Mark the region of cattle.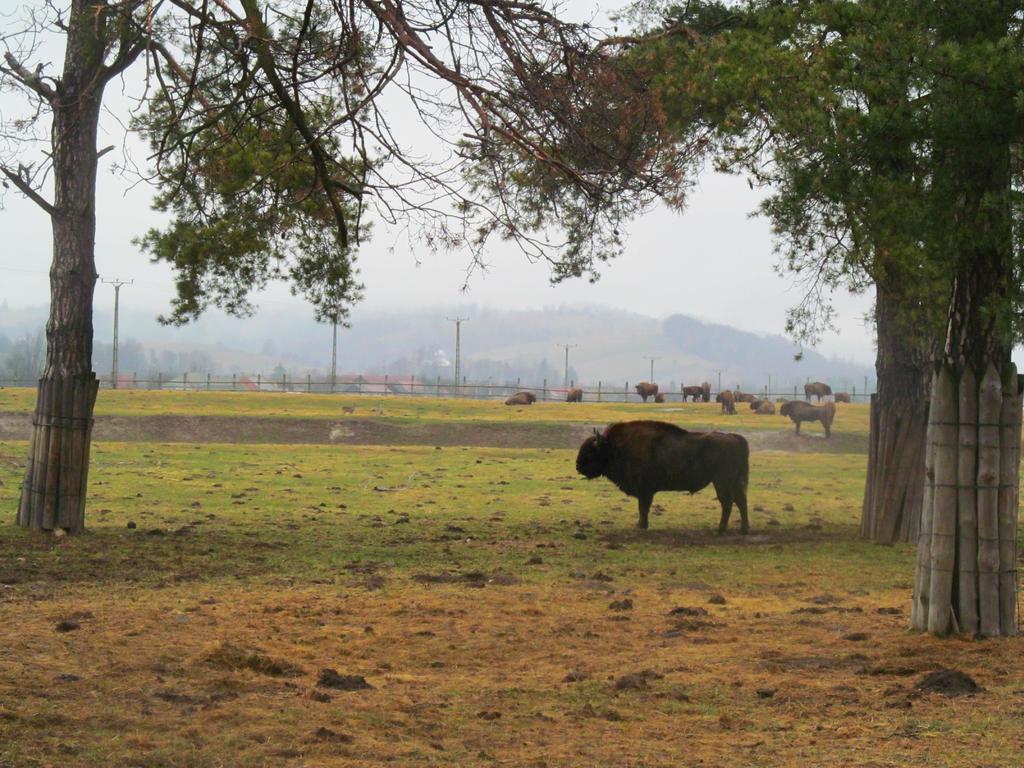
Region: crop(782, 401, 832, 437).
